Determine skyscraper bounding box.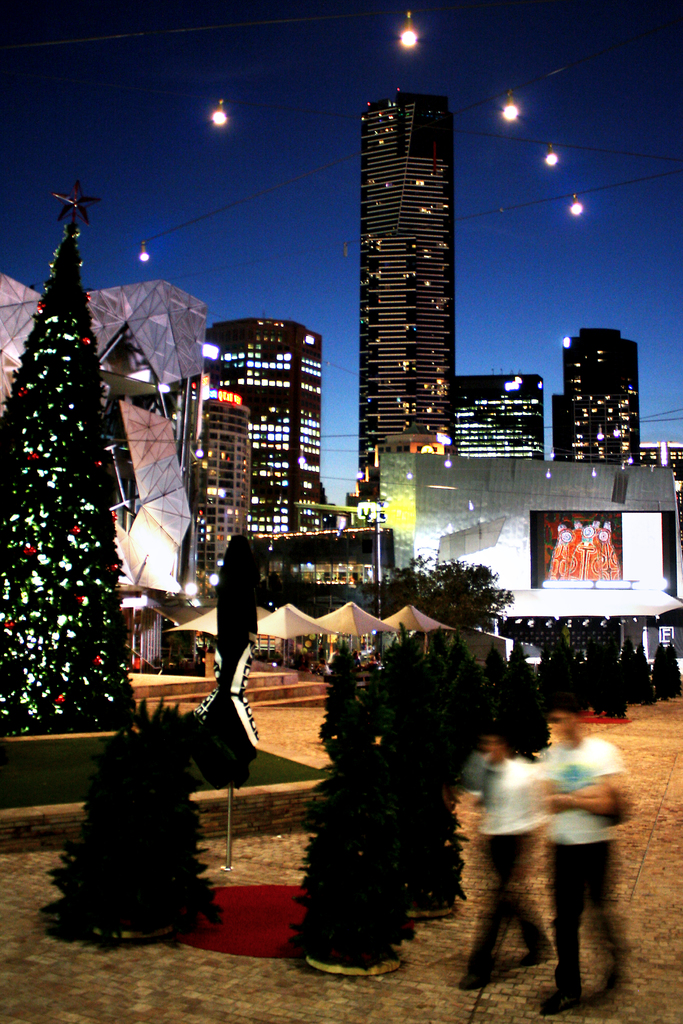
Determined: <bbox>358, 92, 460, 494</bbox>.
